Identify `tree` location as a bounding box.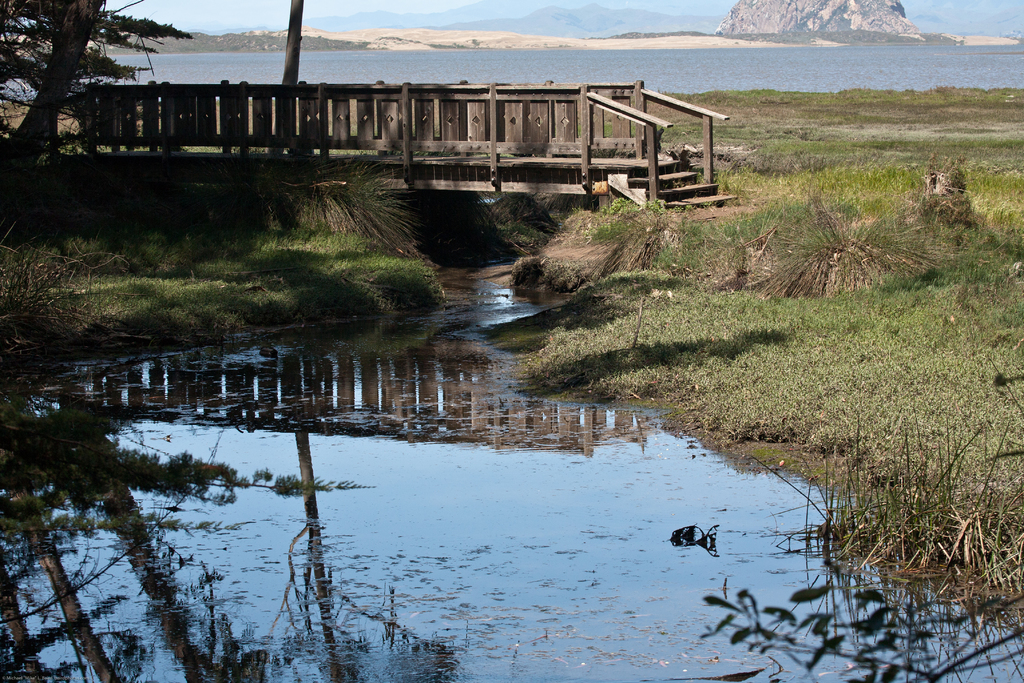
crop(278, 0, 301, 88).
